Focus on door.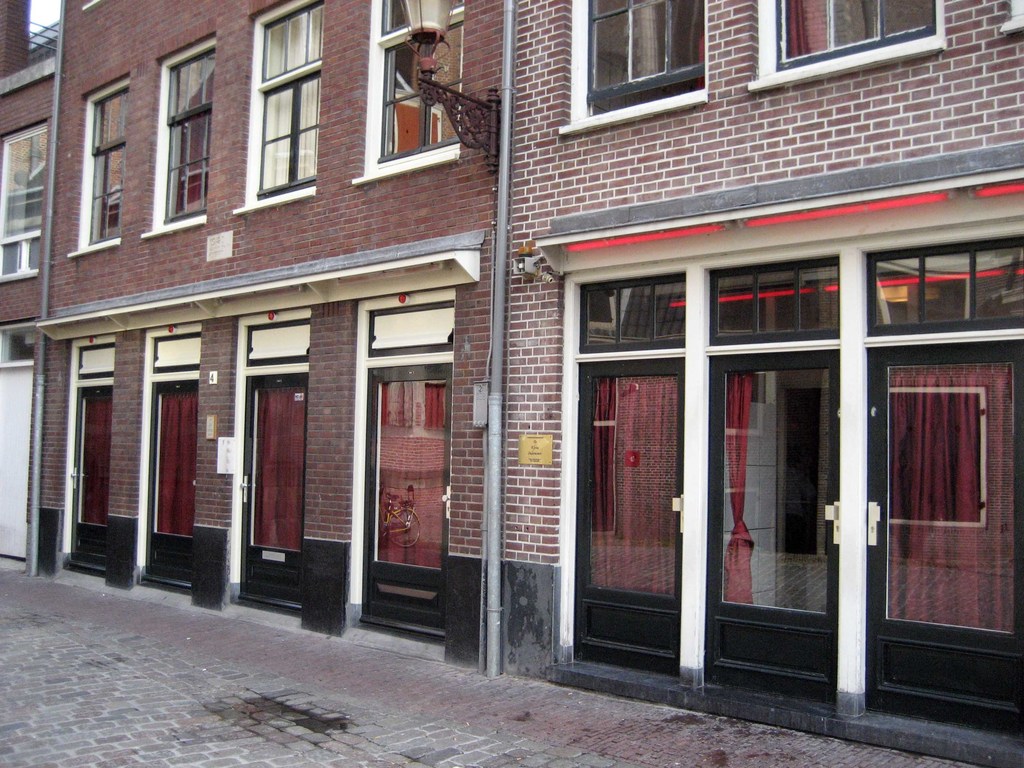
Focused at (70,383,115,577).
